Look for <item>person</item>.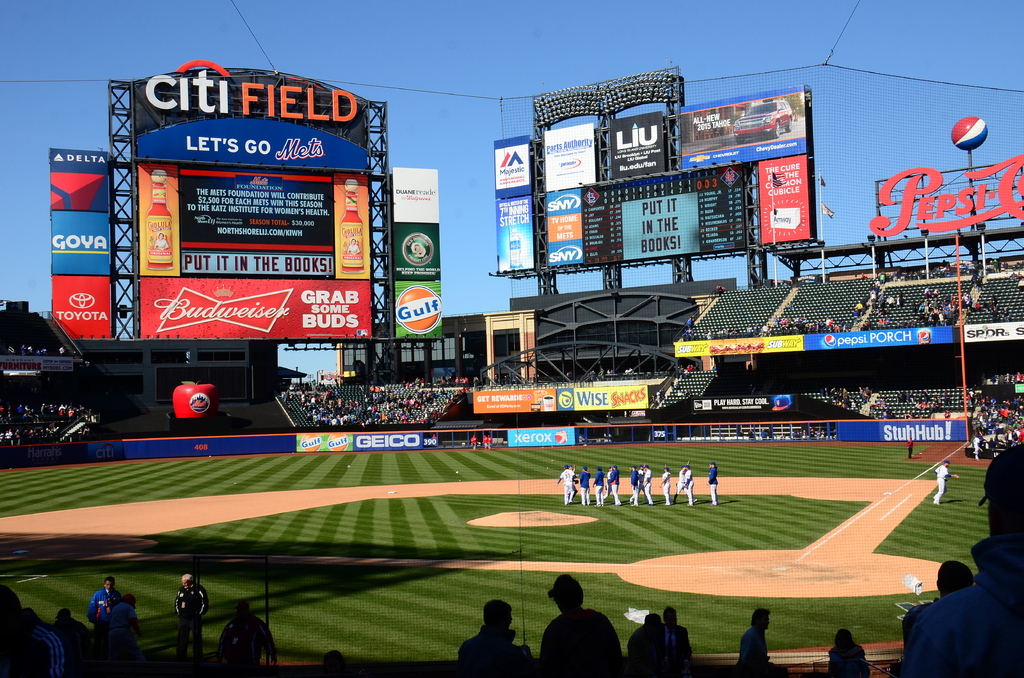
Found: BBox(908, 435, 917, 461).
